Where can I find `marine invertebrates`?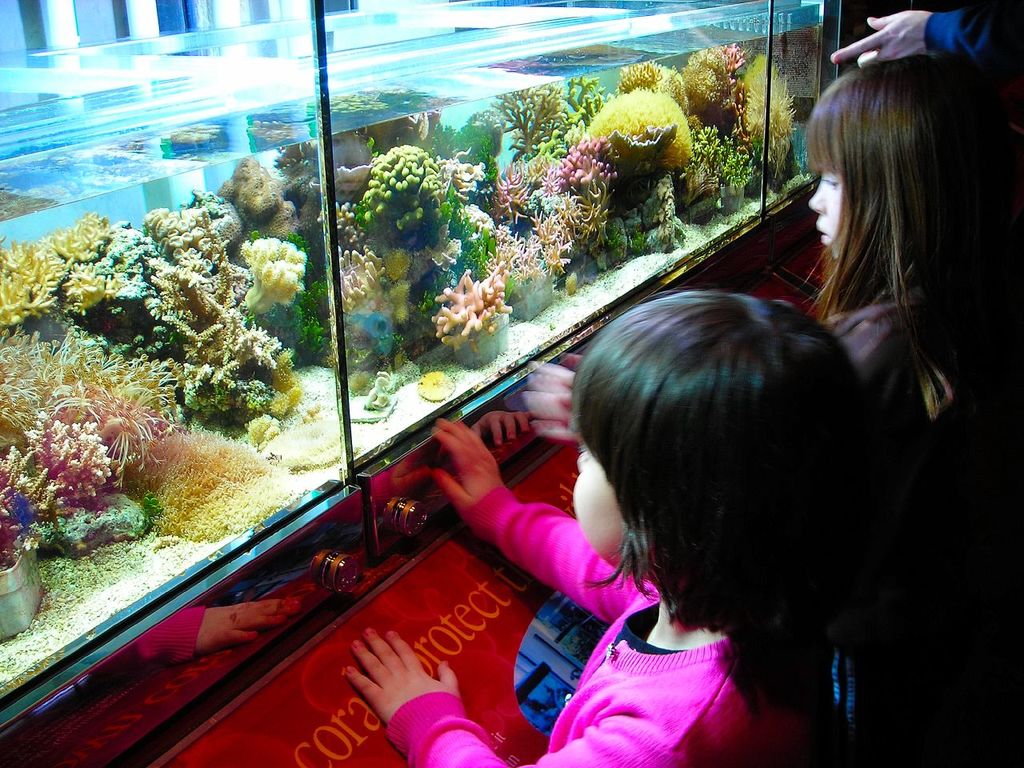
You can find it at (left=680, top=34, right=734, bottom=147).
